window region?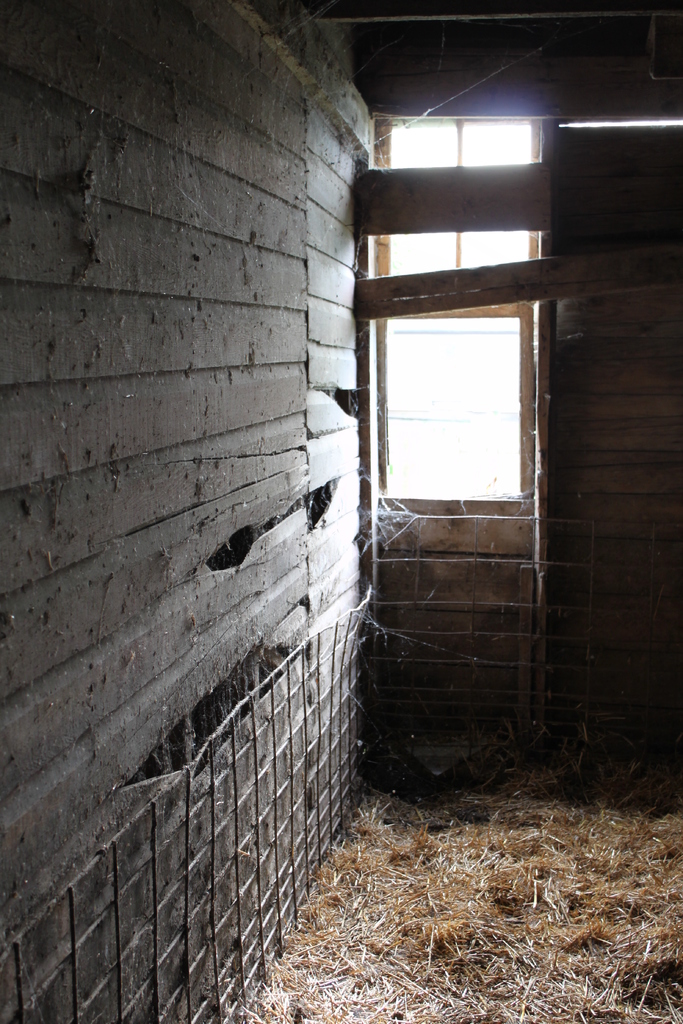
<region>371, 115, 547, 173</region>
